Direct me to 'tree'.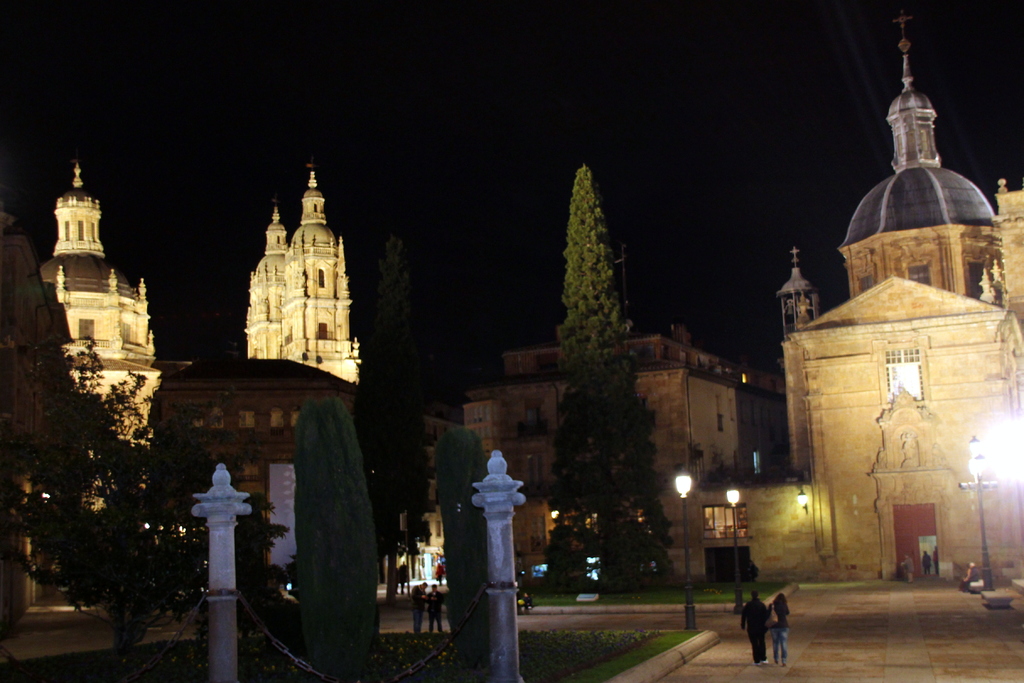
Direction: [2, 340, 289, 656].
